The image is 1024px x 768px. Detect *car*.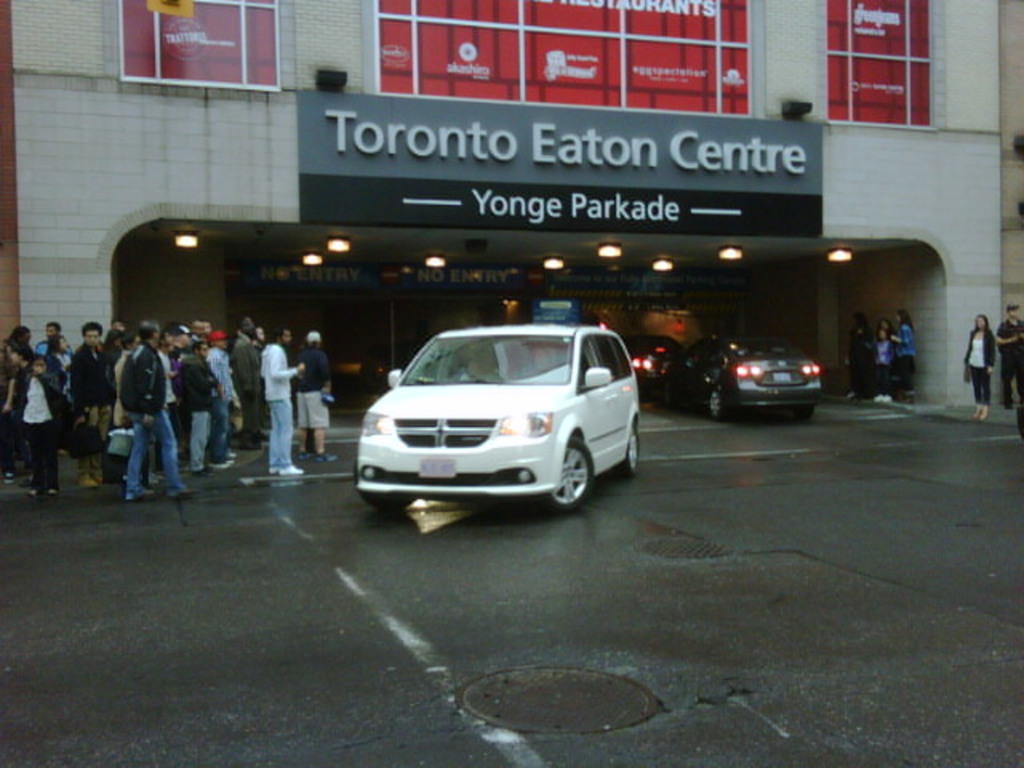
Detection: detection(662, 328, 822, 413).
